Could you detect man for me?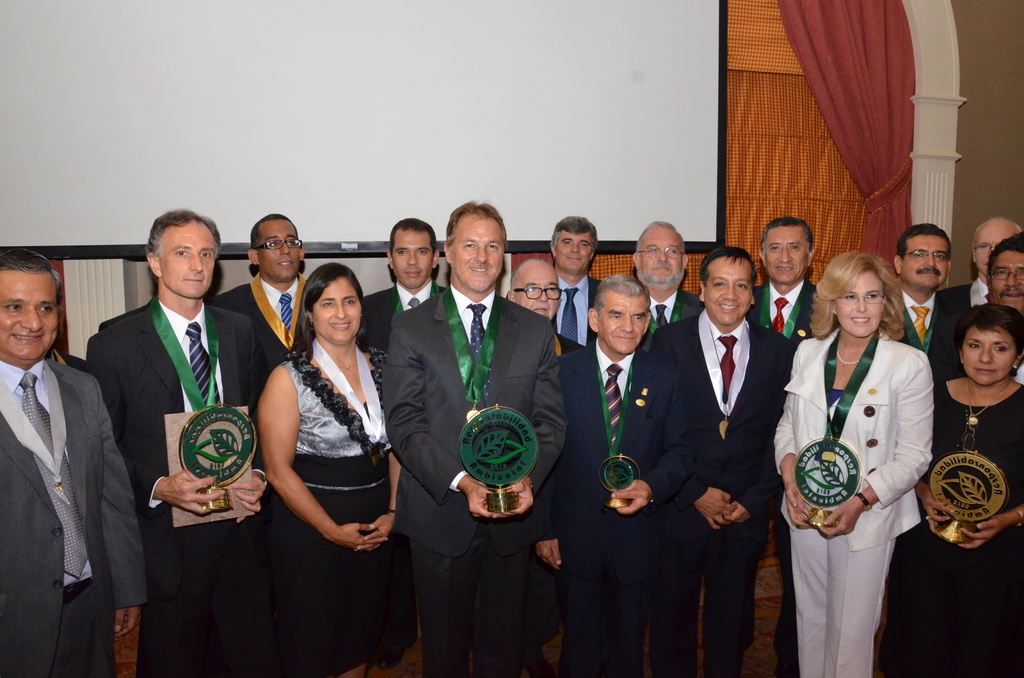
Detection result: 648:243:798:677.
